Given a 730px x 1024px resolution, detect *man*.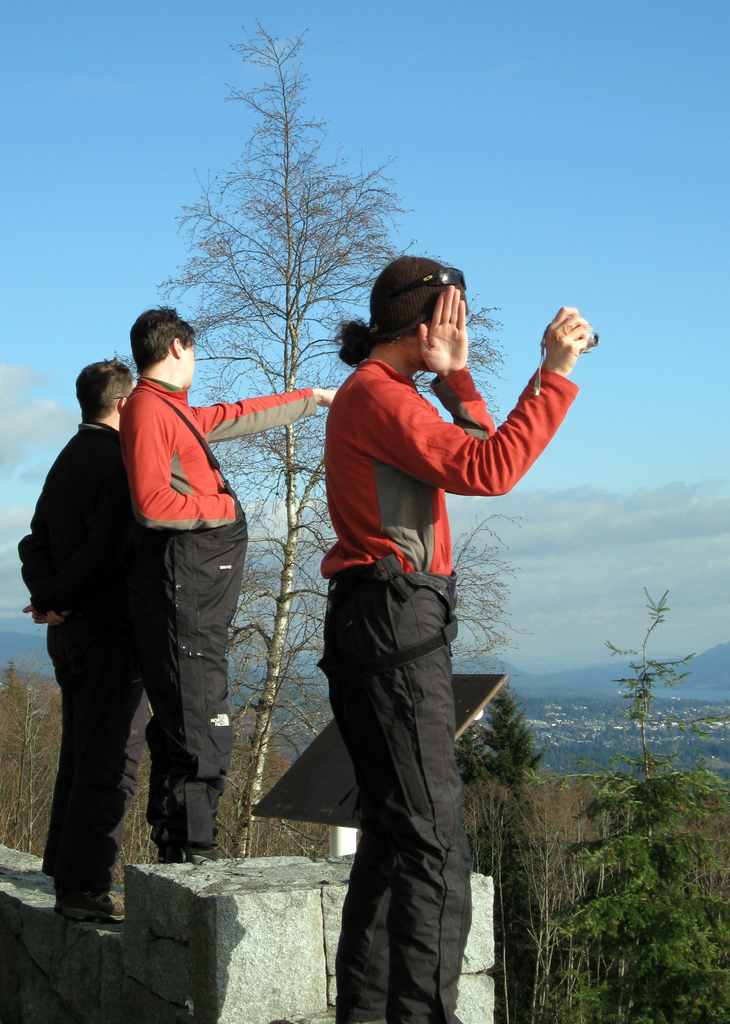
bbox=(1, 340, 158, 932).
